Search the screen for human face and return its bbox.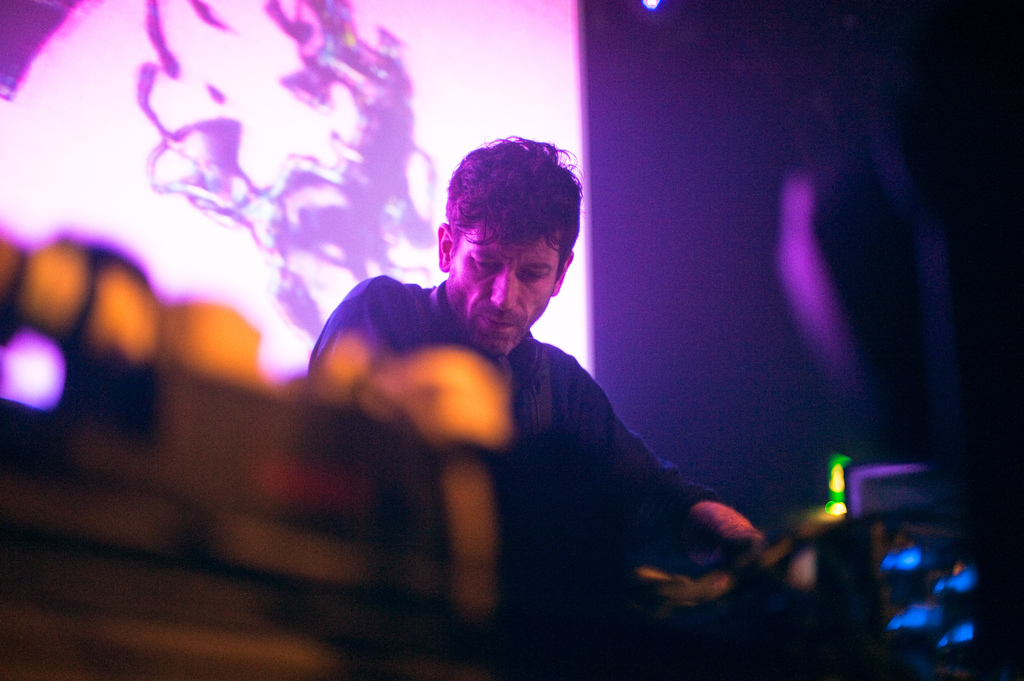
Found: pyautogui.locateOnScreen(452, 226, 557, 356).
